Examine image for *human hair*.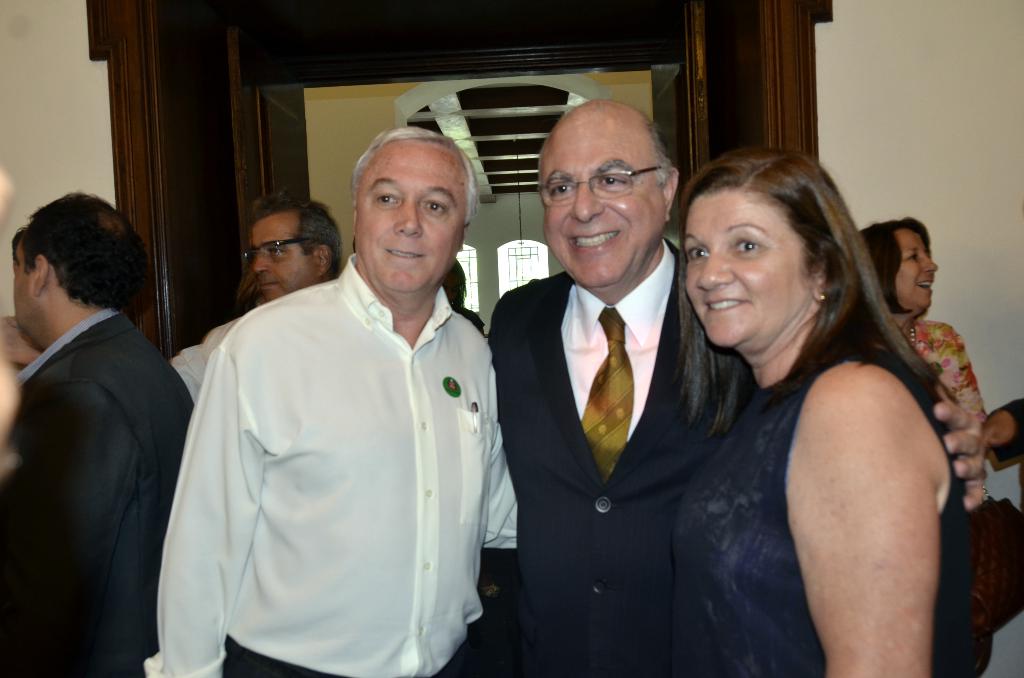
Examination result: region(228, 193, 330, 282).
